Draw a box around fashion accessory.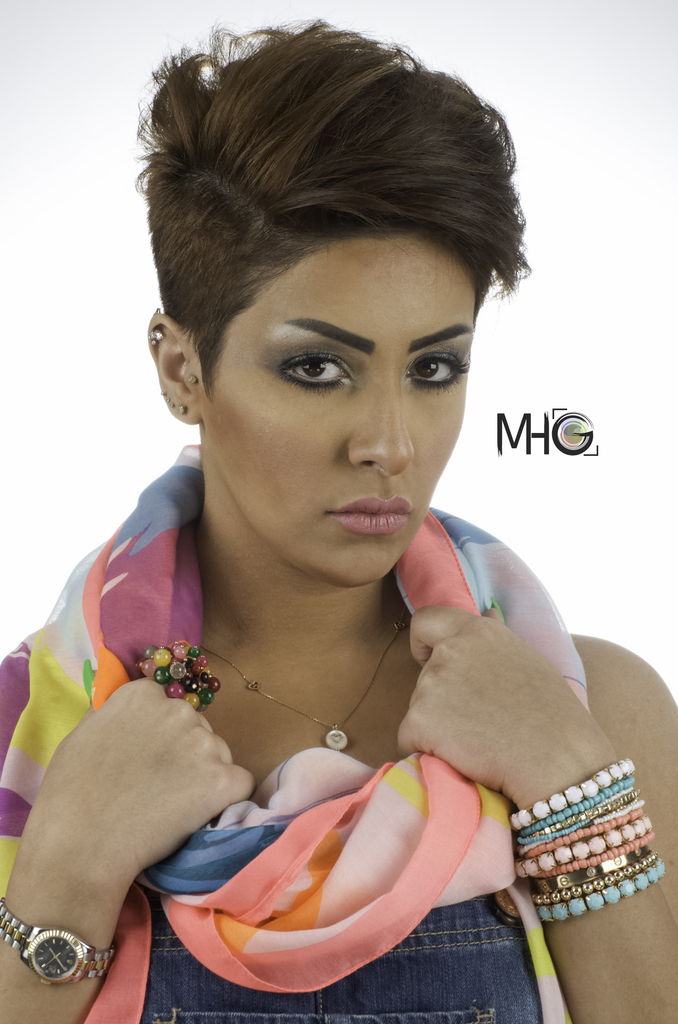
0 897 117 984.
